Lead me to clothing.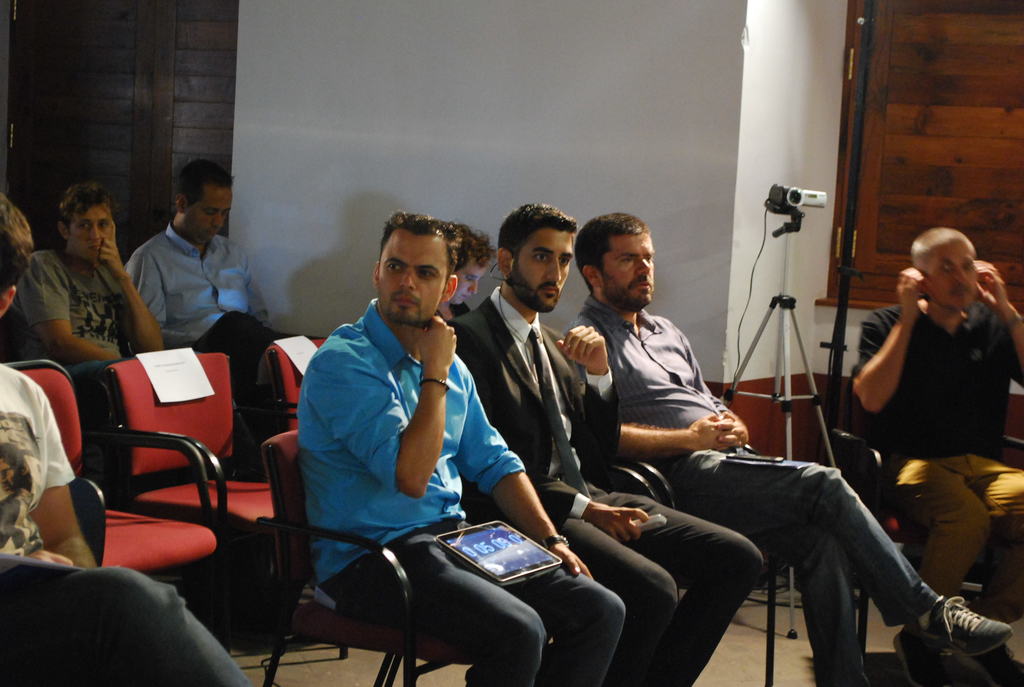
Lead to select_region(0, 358, 242, 686).
